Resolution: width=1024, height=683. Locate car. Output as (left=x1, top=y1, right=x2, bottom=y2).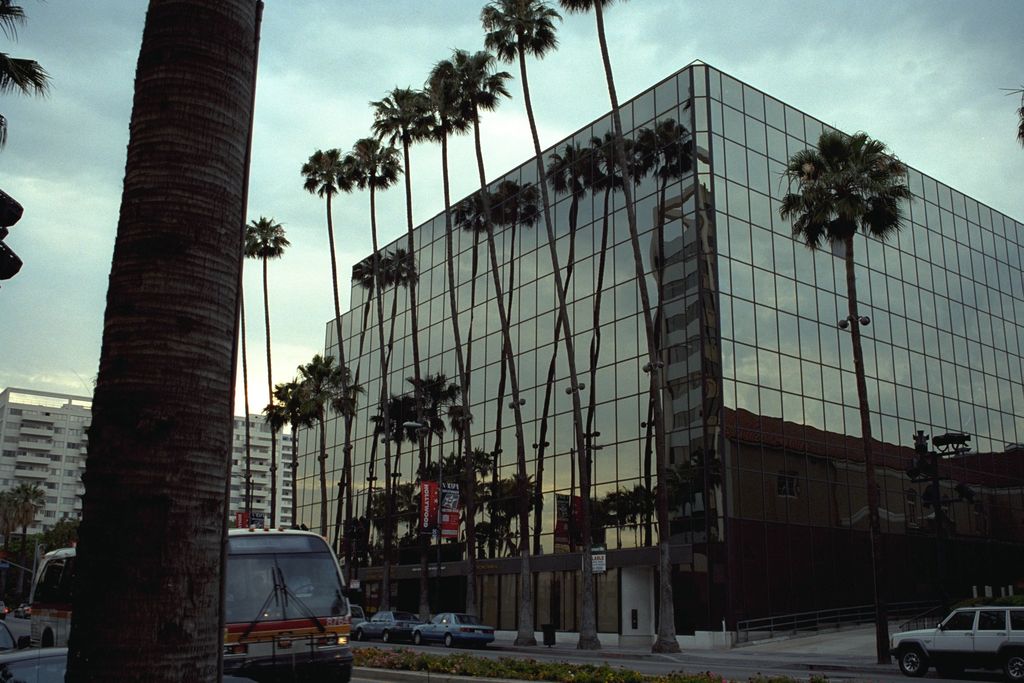
(left=353, top=611, right=415, bottom=645).
